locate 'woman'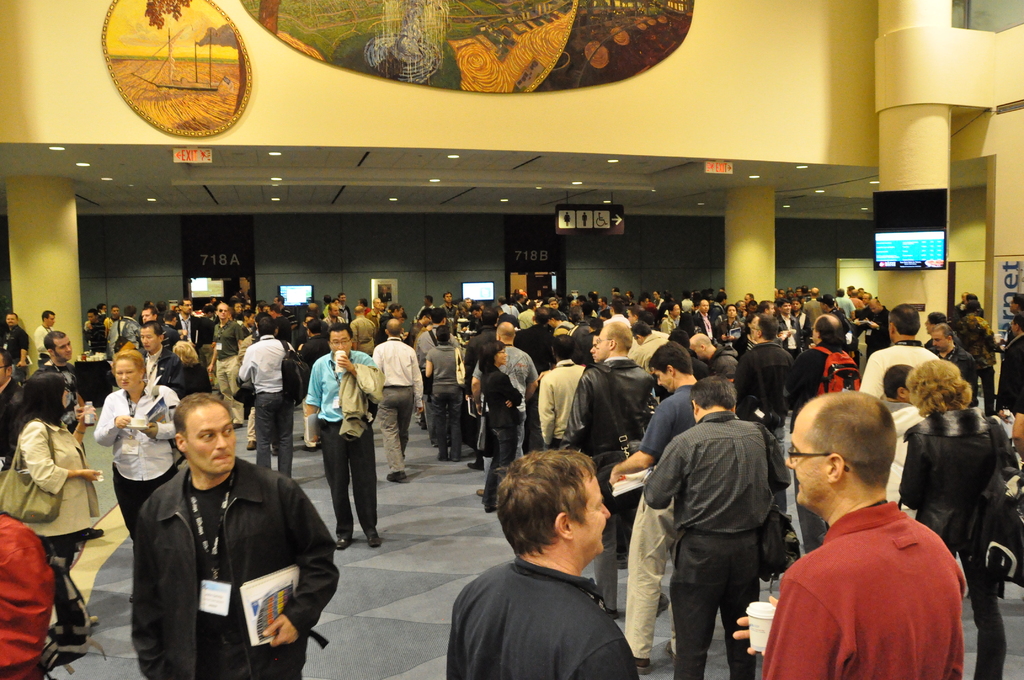
[480, 341, 526, 513]
